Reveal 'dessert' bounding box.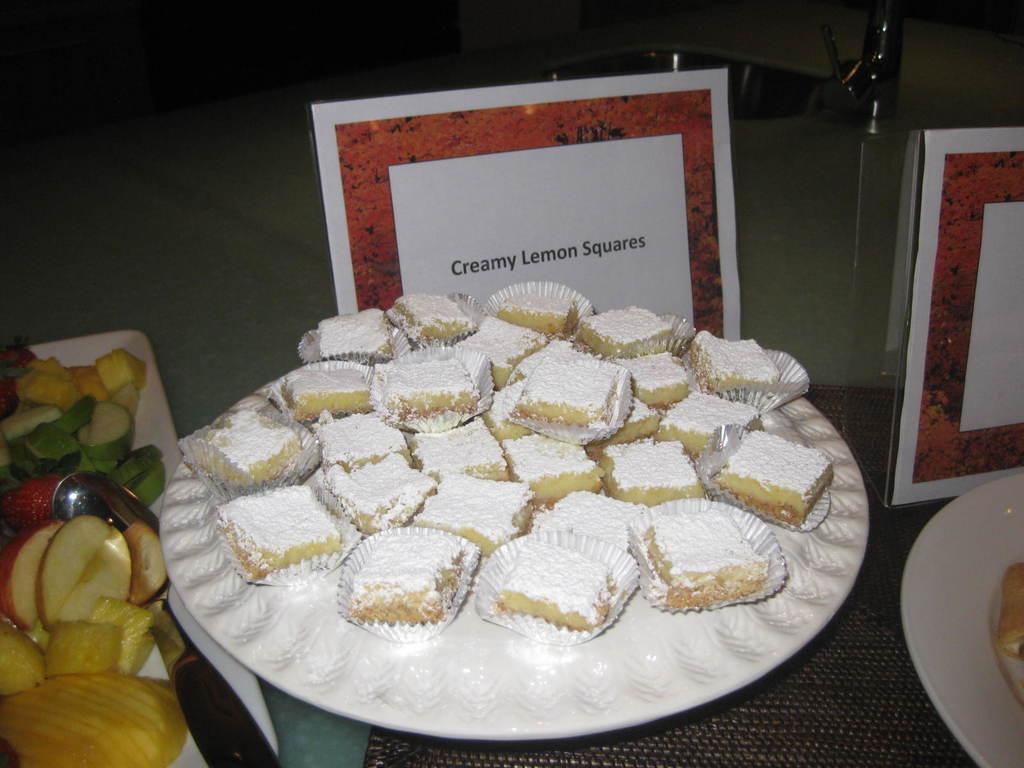
Revealed: rect(391, 290, 463, 342).
